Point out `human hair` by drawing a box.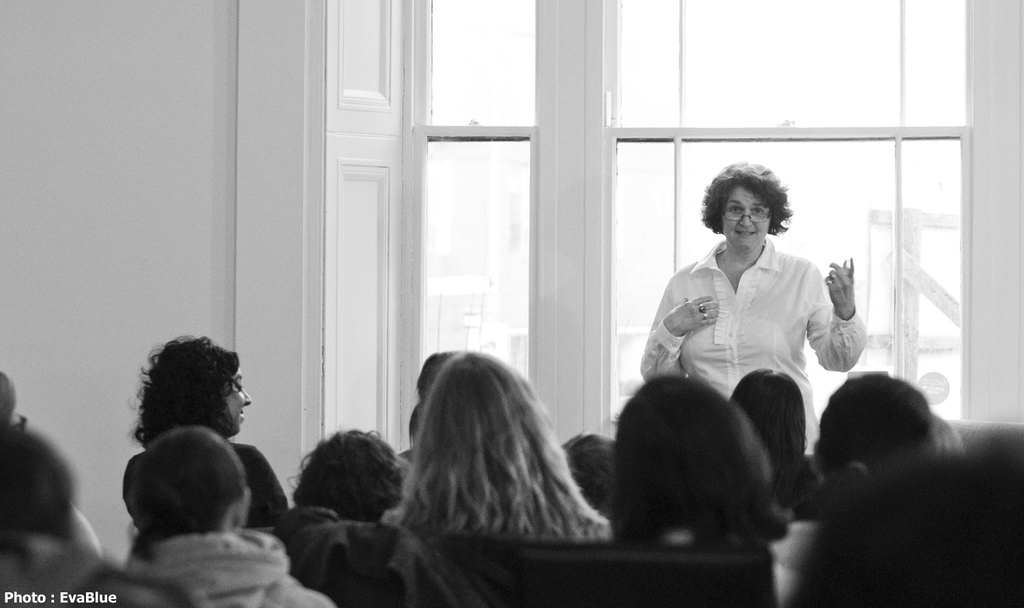
pyautogui.locateOnScreen(782, 420, 1023, 607).
